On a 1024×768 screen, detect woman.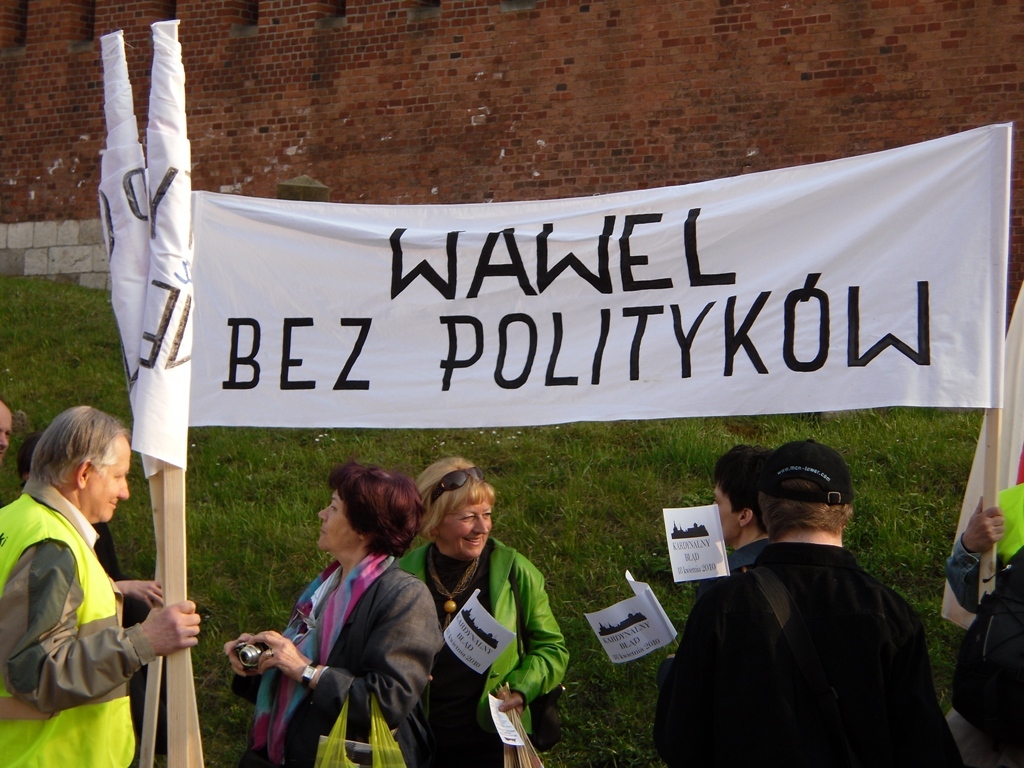
397,460,565,767.
